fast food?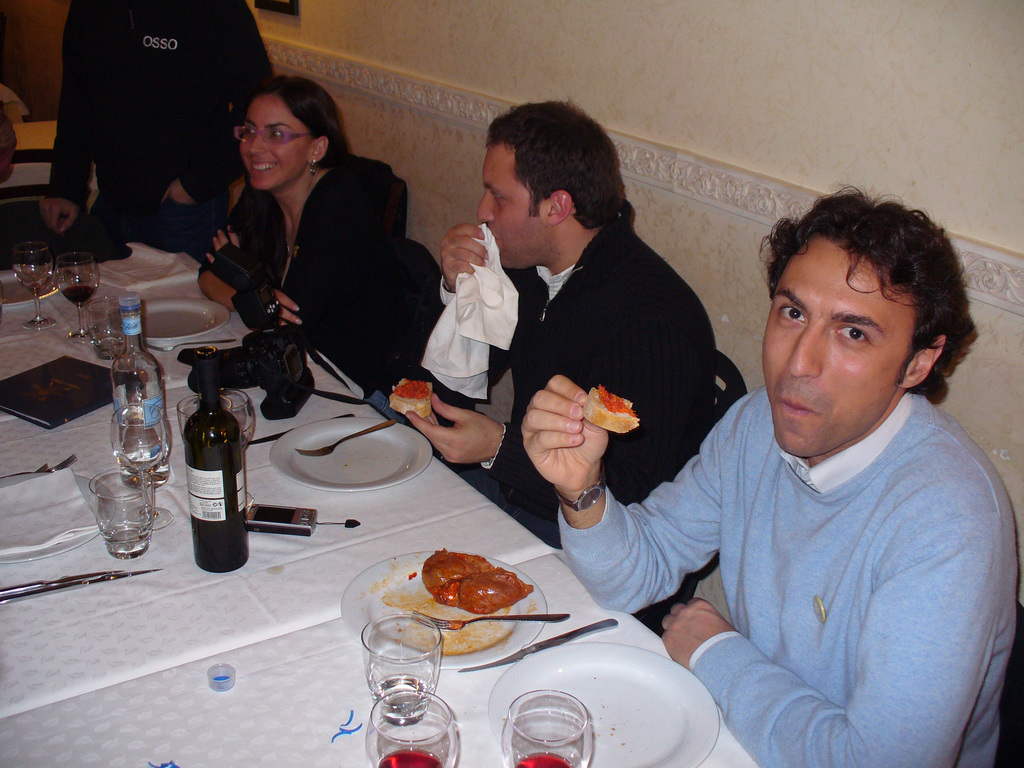
region(389, 371, 442, 420)
